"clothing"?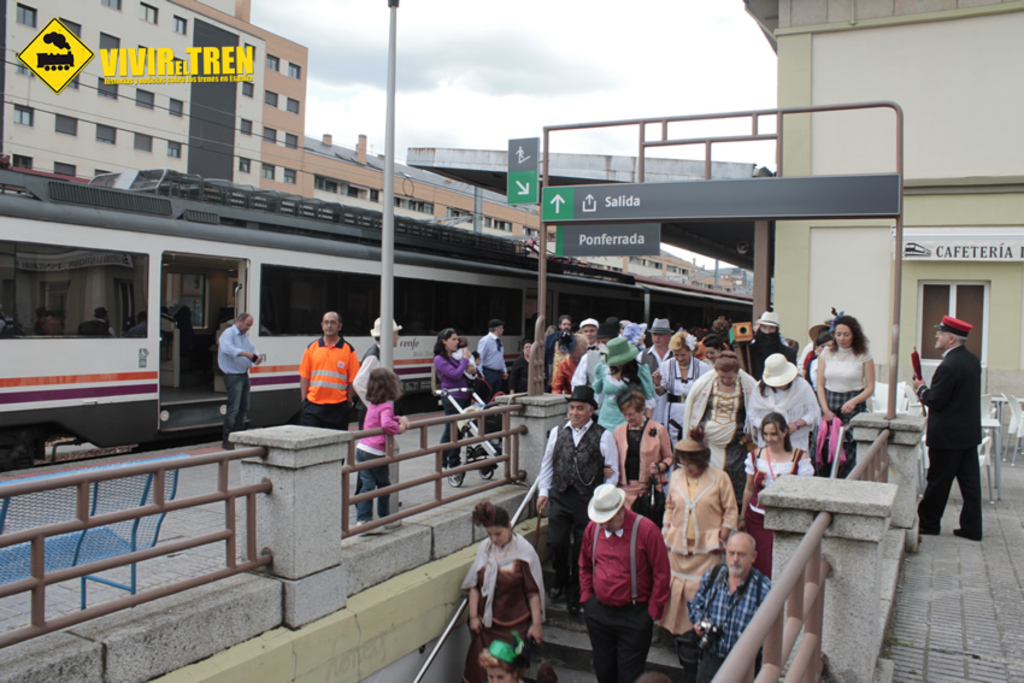
bbox=[294, 332, 364, 432]
